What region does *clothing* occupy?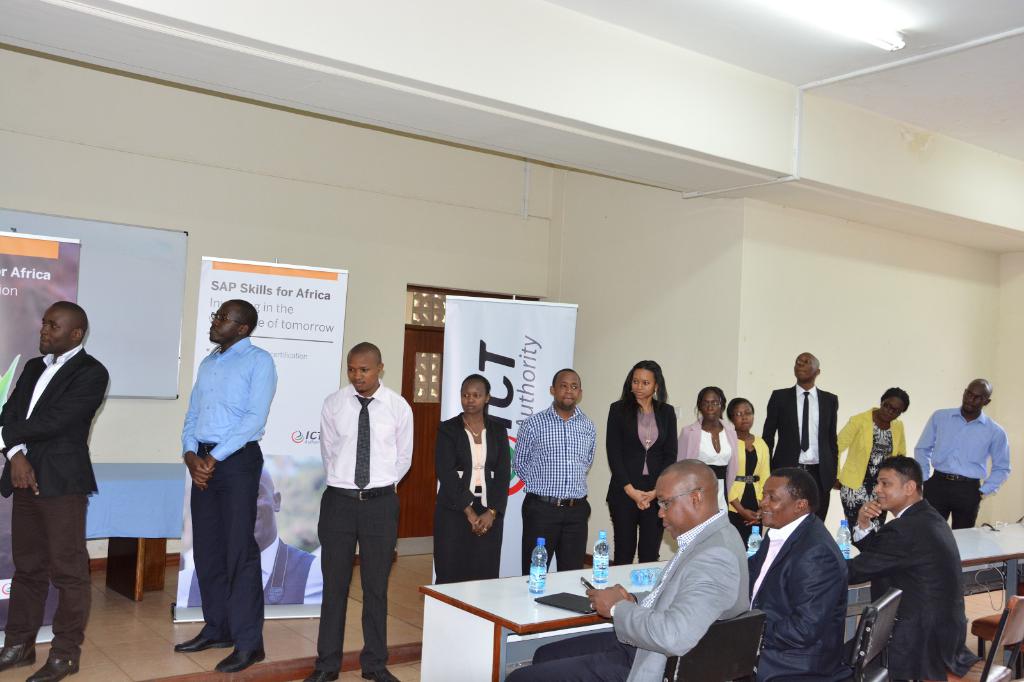
crop(504, 509, 753, 681).
